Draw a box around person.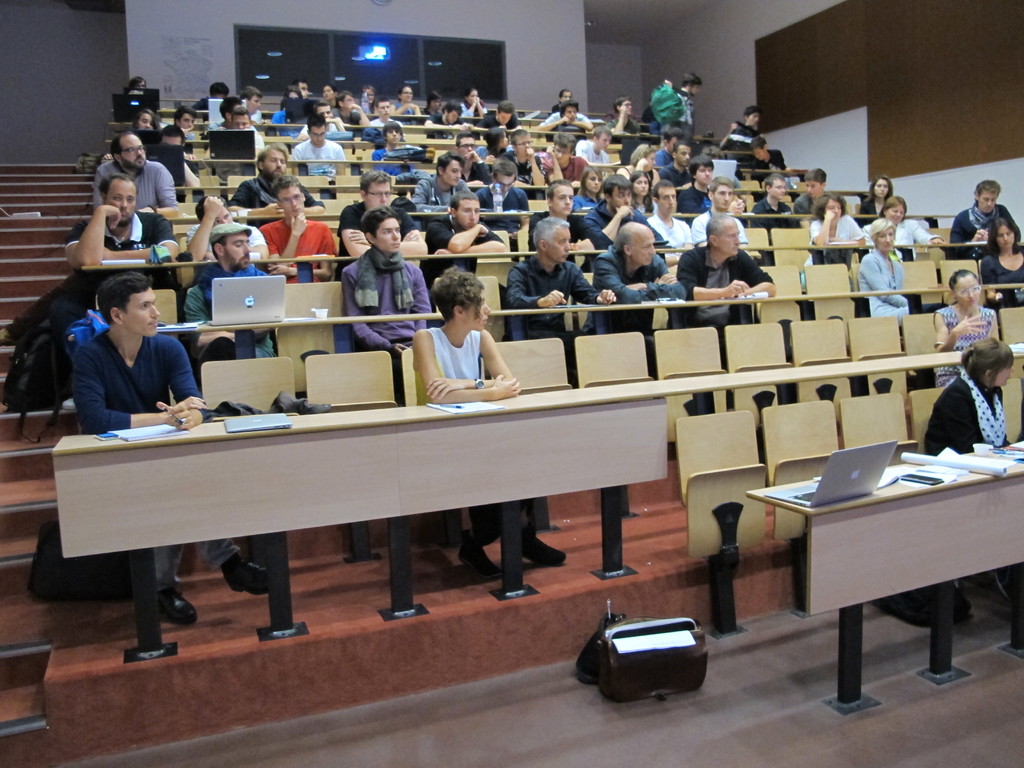
{"left": 754, "top": 170, "right": 796, "bottom": 232}.
